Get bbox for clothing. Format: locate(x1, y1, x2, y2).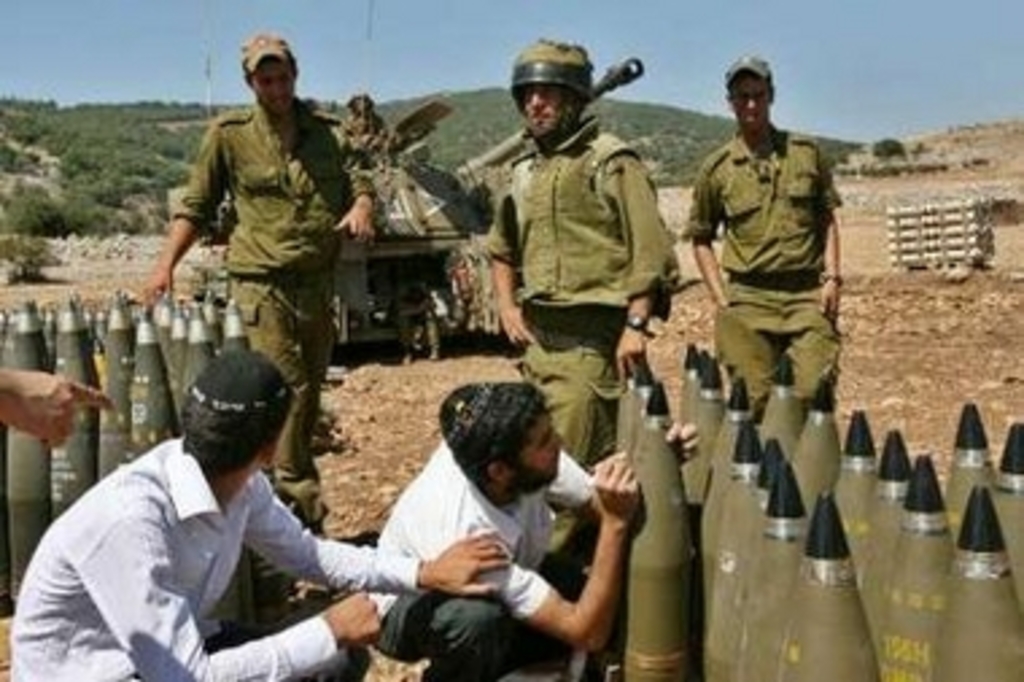
locate(679, 143, 854, 415).
